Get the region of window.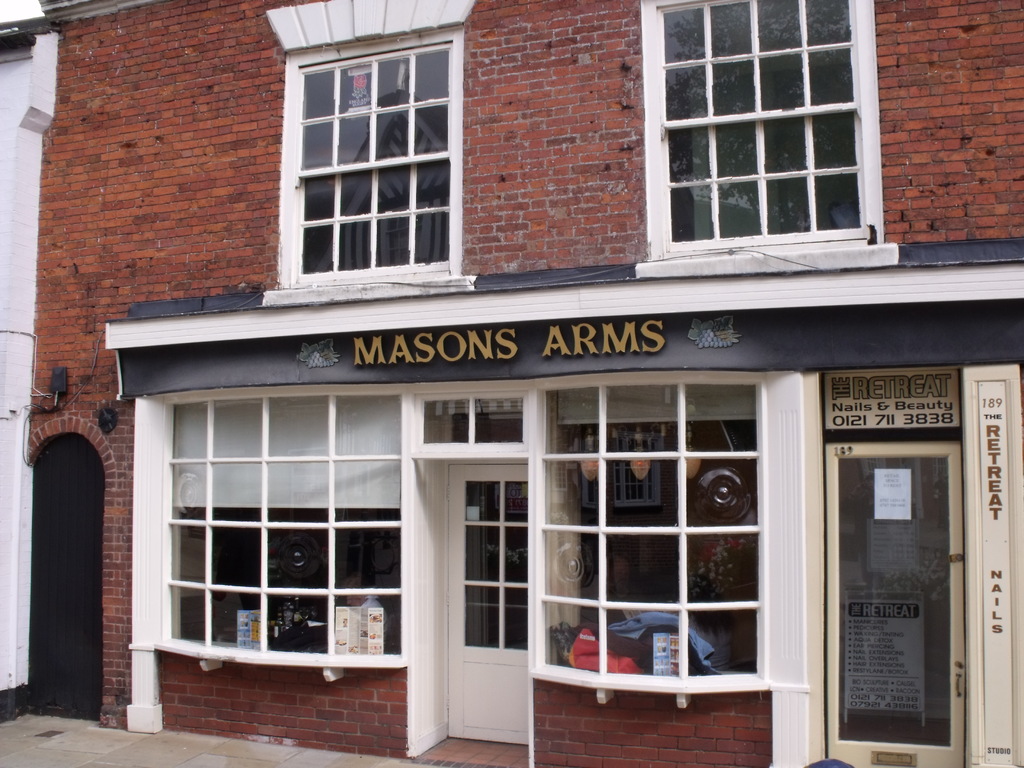
(left=259, top=0, right=469, bottom=306).
